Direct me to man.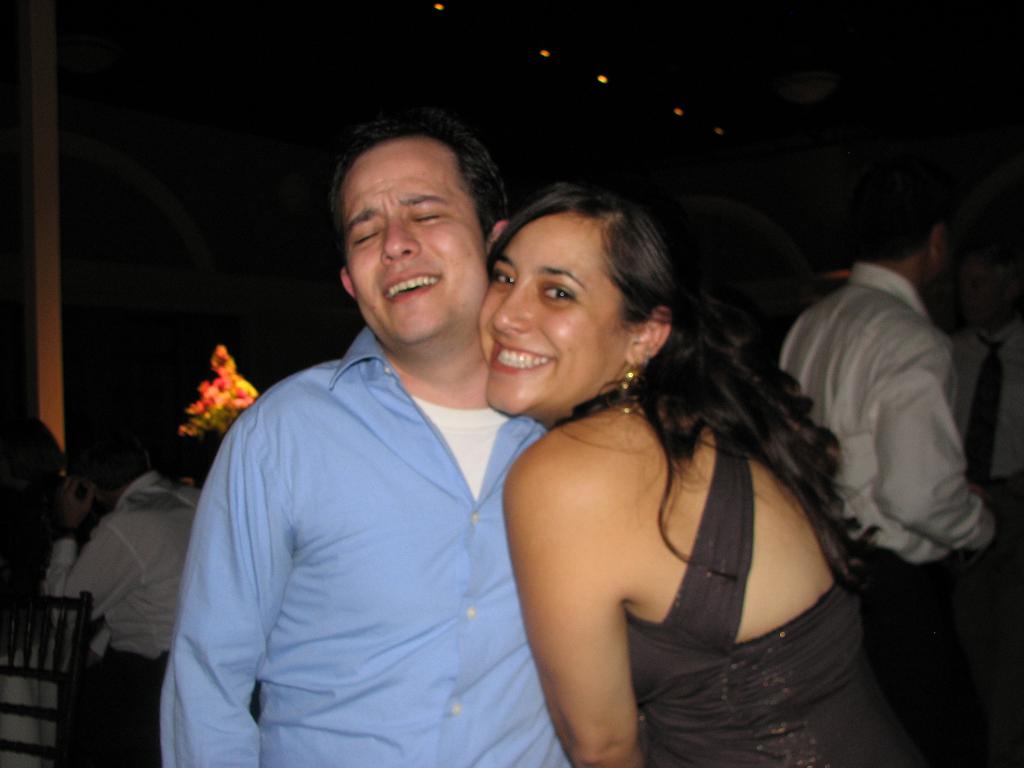
Direction: 943/218/1020/518.
